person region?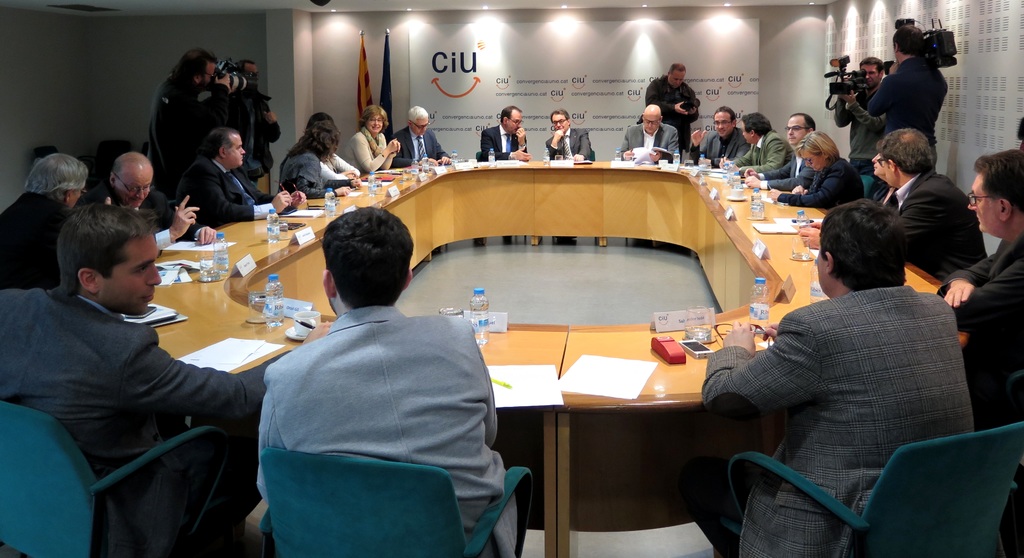
box=[87, 138, 196, 255]
